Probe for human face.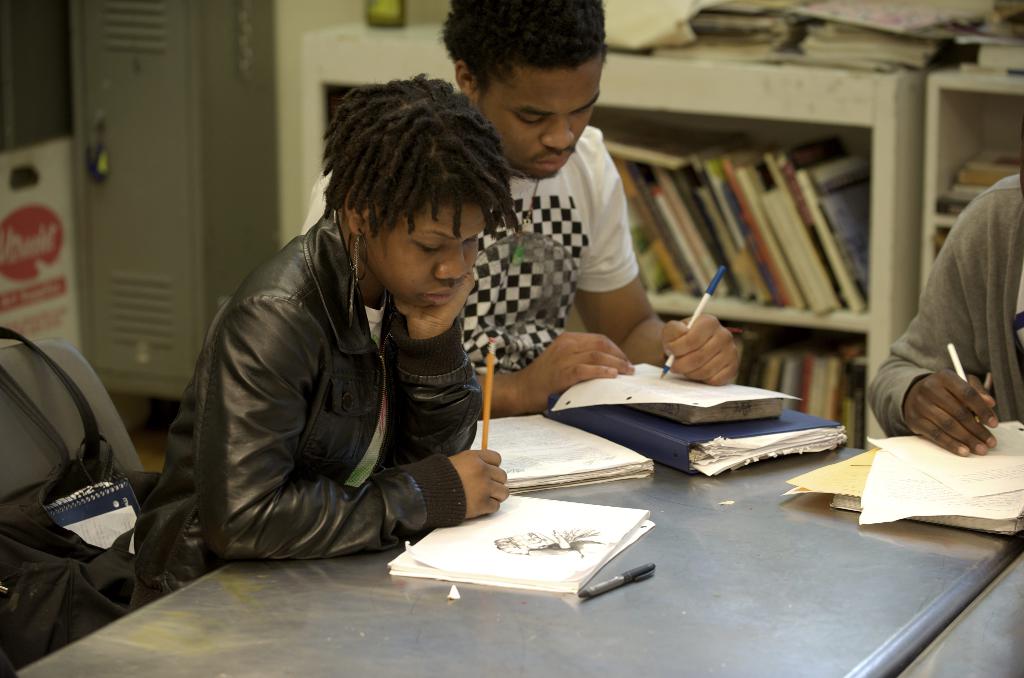
Probe result: 474, 54, 598, 177.
